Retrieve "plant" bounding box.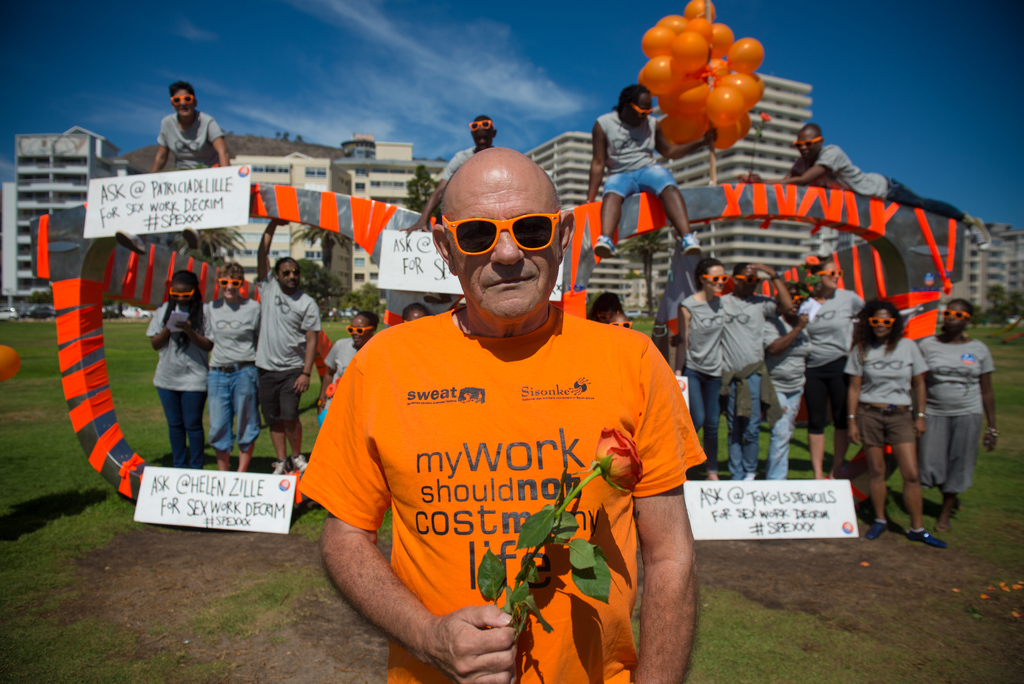
Bounding box: Rect(374, 502, 398, 557).
